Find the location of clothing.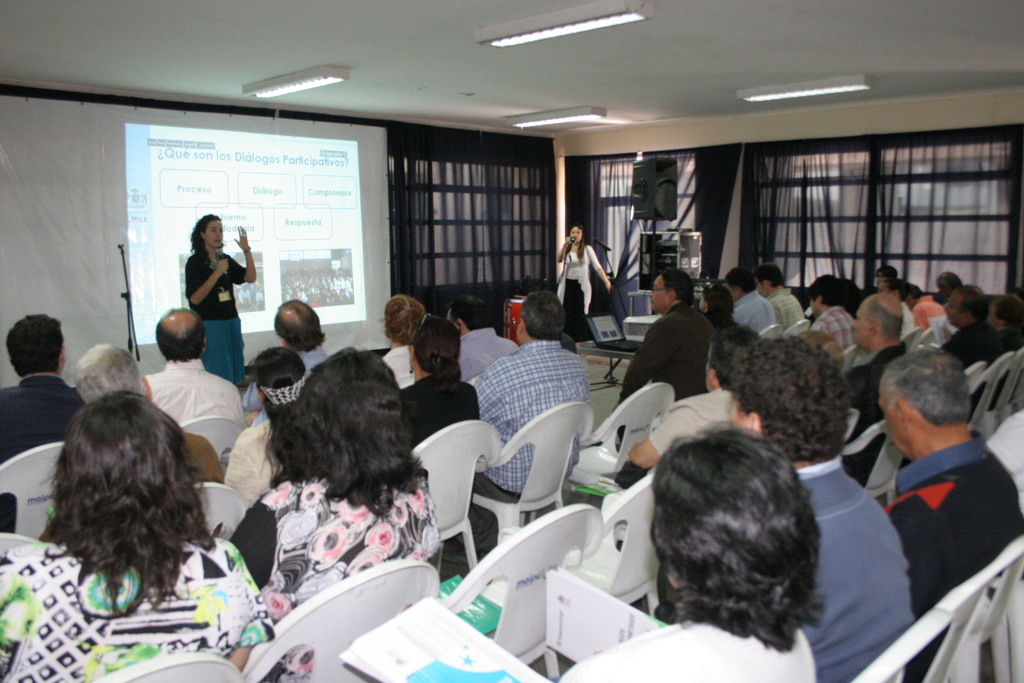
Location: 383, 370, 484, 439.
